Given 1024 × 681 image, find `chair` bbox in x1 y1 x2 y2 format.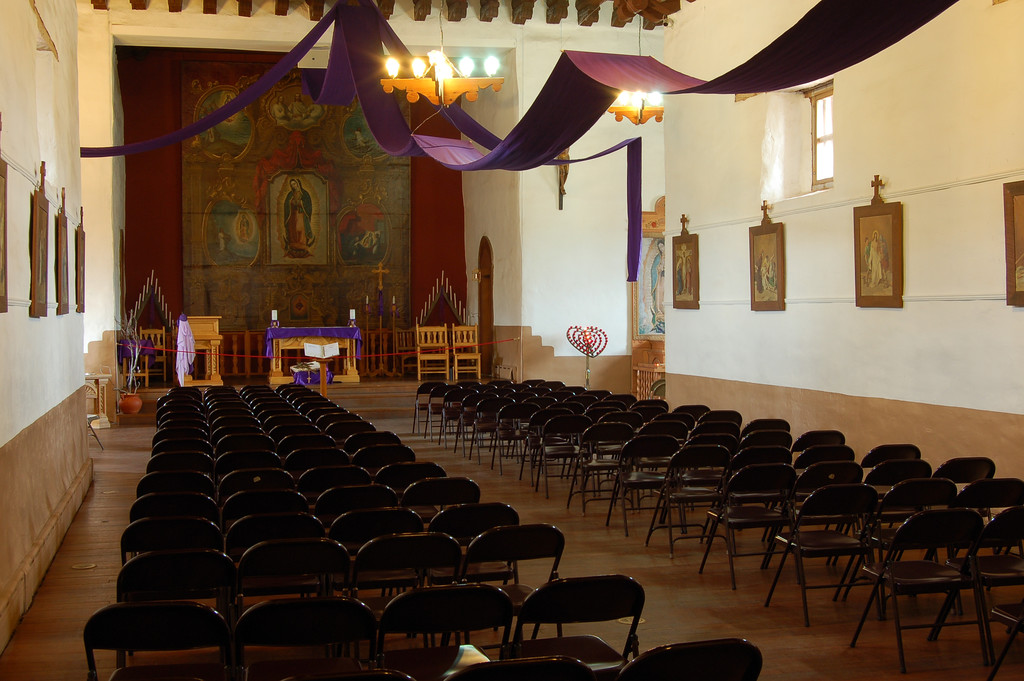
384 582 518 680.
